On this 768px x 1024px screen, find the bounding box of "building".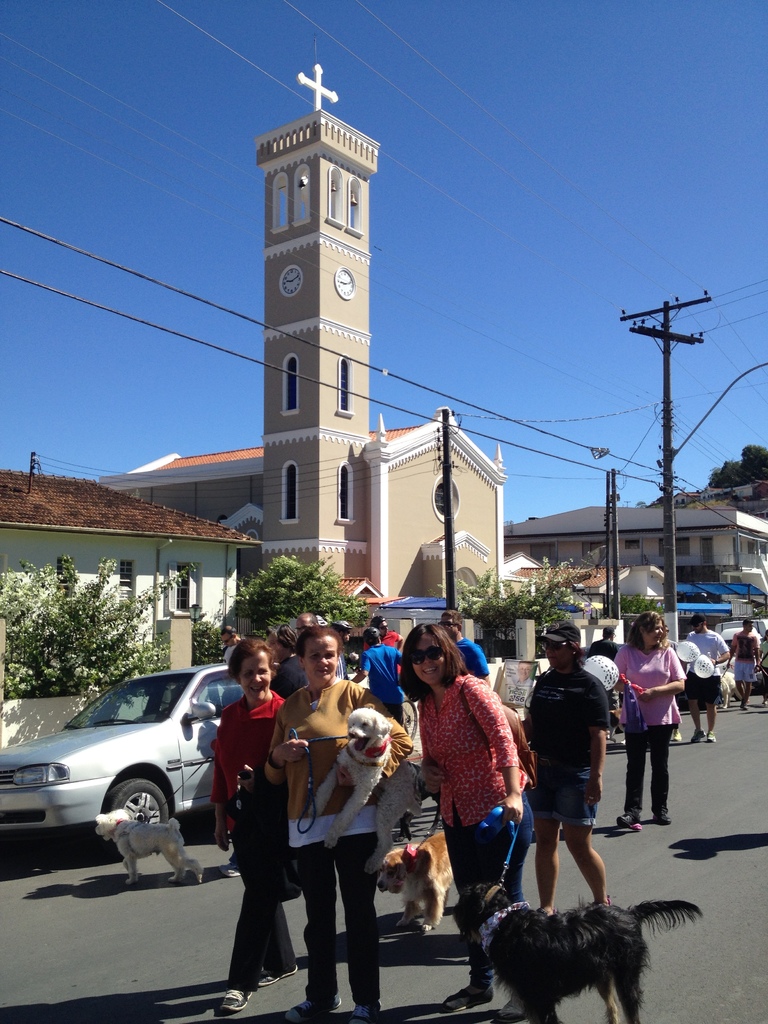
Bounding box: {"left": 98, "top": 59, "right": 502, "bottom": 608}.
